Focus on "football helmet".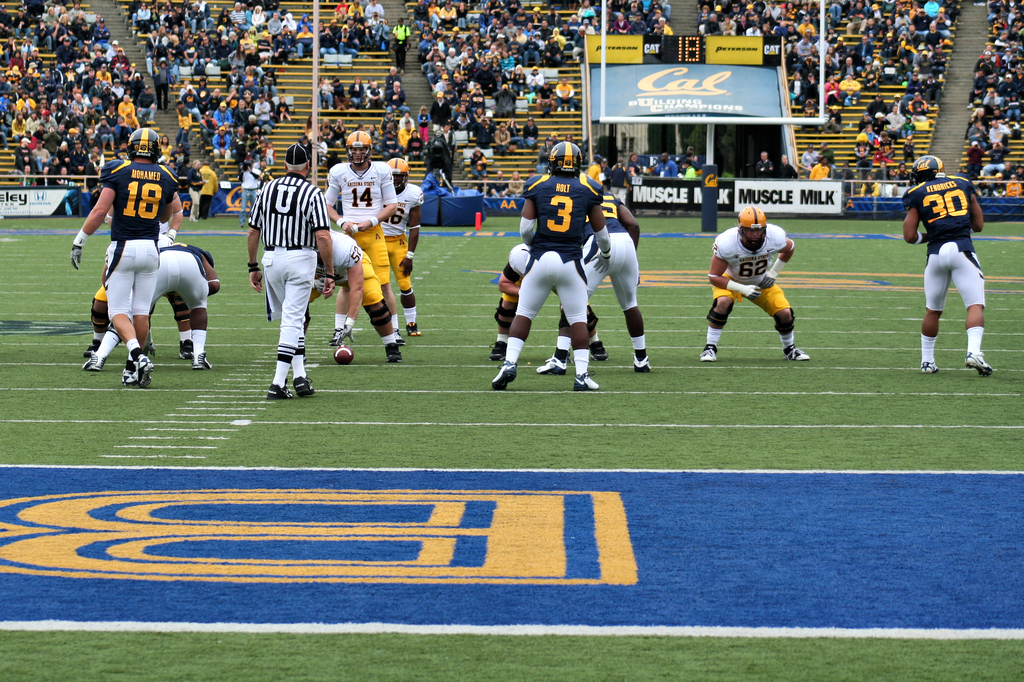
Focused at 737, 204, 765, 253.
